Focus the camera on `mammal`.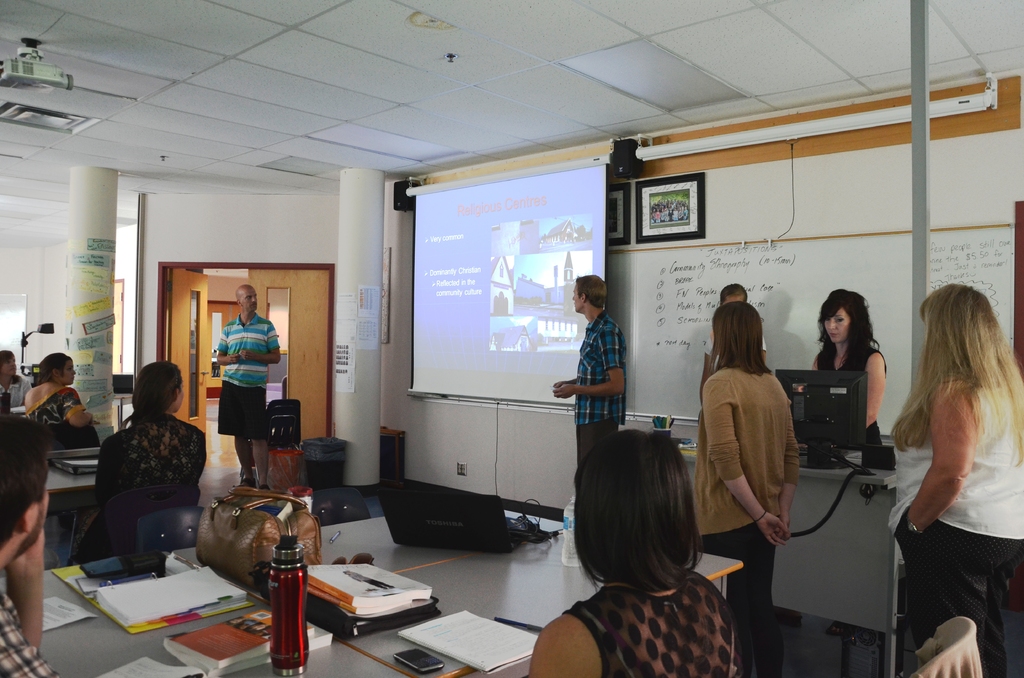
Focus region: locate(72, 360, 209, 562).
